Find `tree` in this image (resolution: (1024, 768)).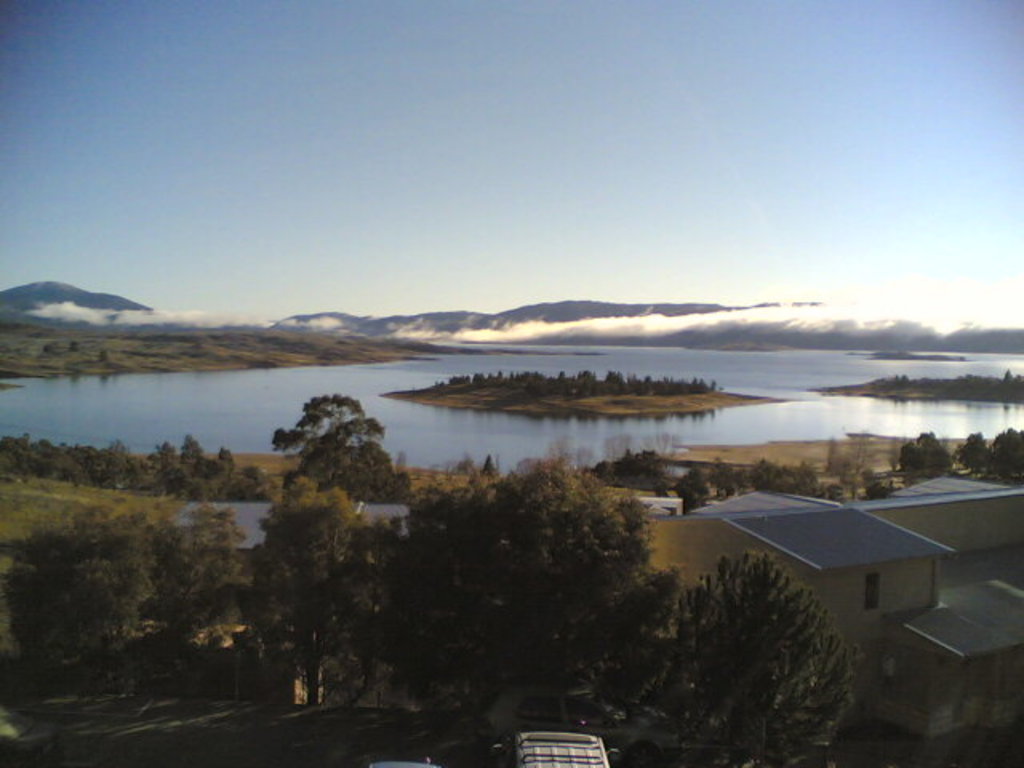
<bbox>256, 389, 406, 506</bbox>.
